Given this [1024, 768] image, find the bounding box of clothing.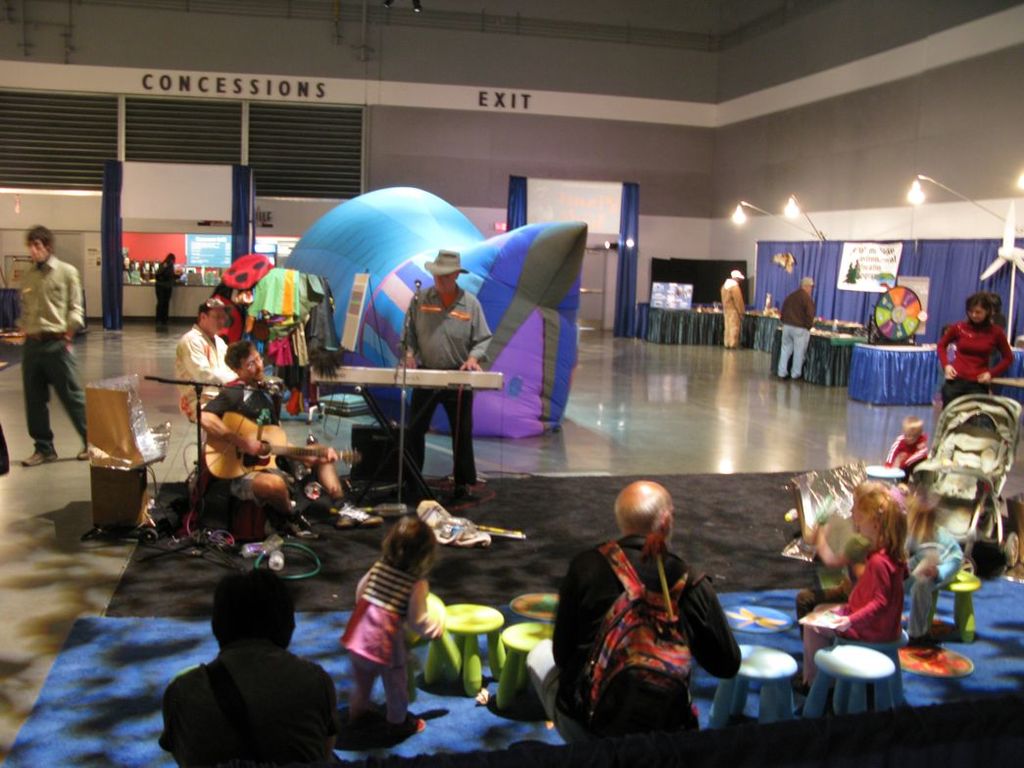
154:258:173:331.
